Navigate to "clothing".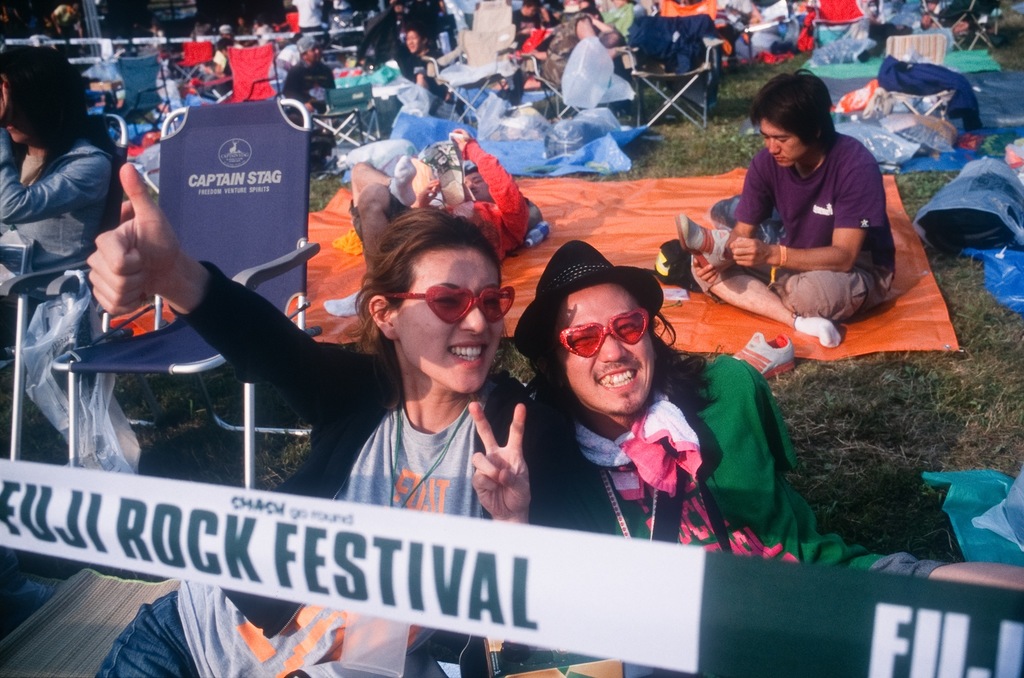
Navigation target: box=[88, 252, 540, 677].
